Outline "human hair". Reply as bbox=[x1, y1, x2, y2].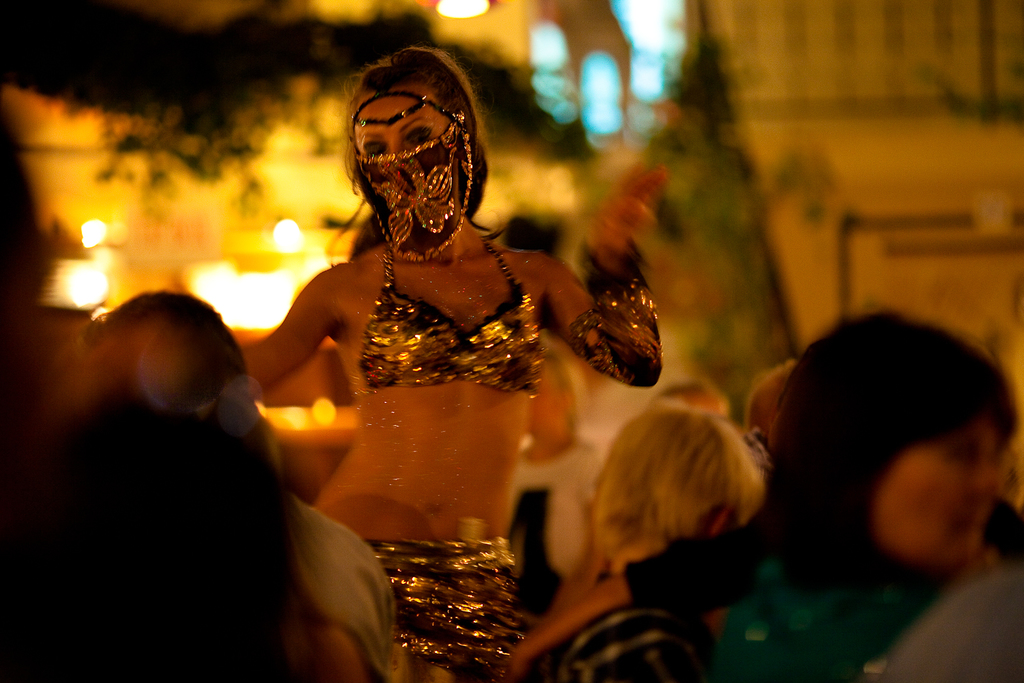
bbox=[748, 357, 797, 454].
